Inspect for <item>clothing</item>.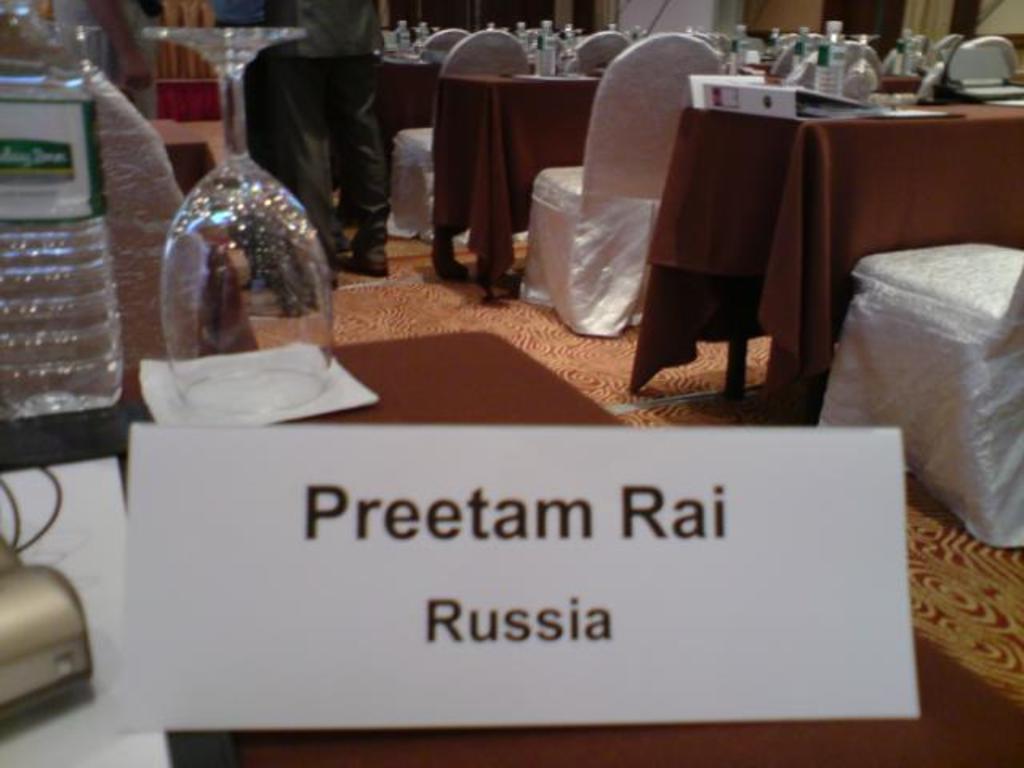
Inspection: {"left": 275, "top": 0, "right": 384, "bottom": 54}.
